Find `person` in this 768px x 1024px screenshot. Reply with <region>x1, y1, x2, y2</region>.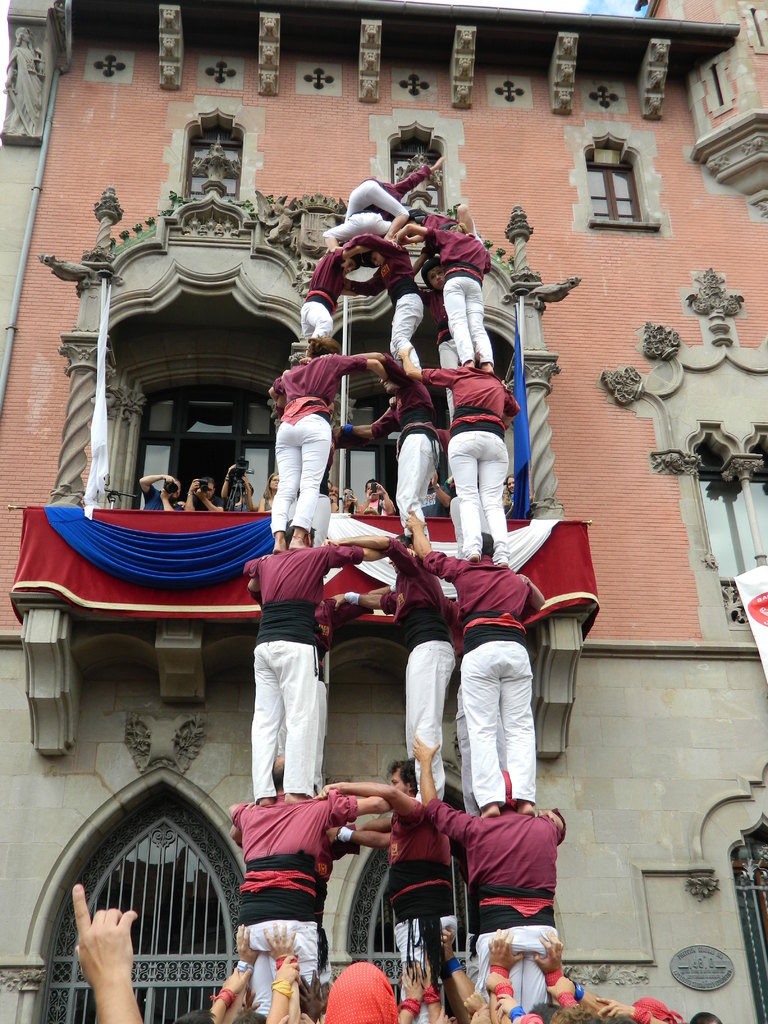
<region>348, 239, 428, 372</region>.
